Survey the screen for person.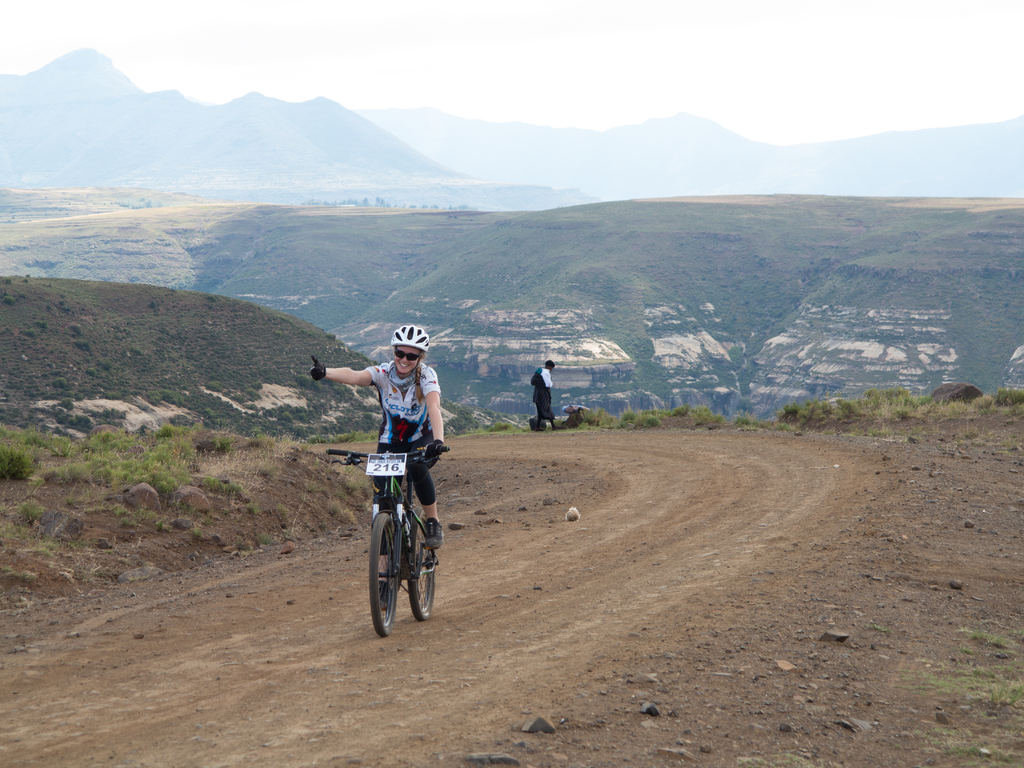
Survey found: bbox(527, 358, 559, 426).
